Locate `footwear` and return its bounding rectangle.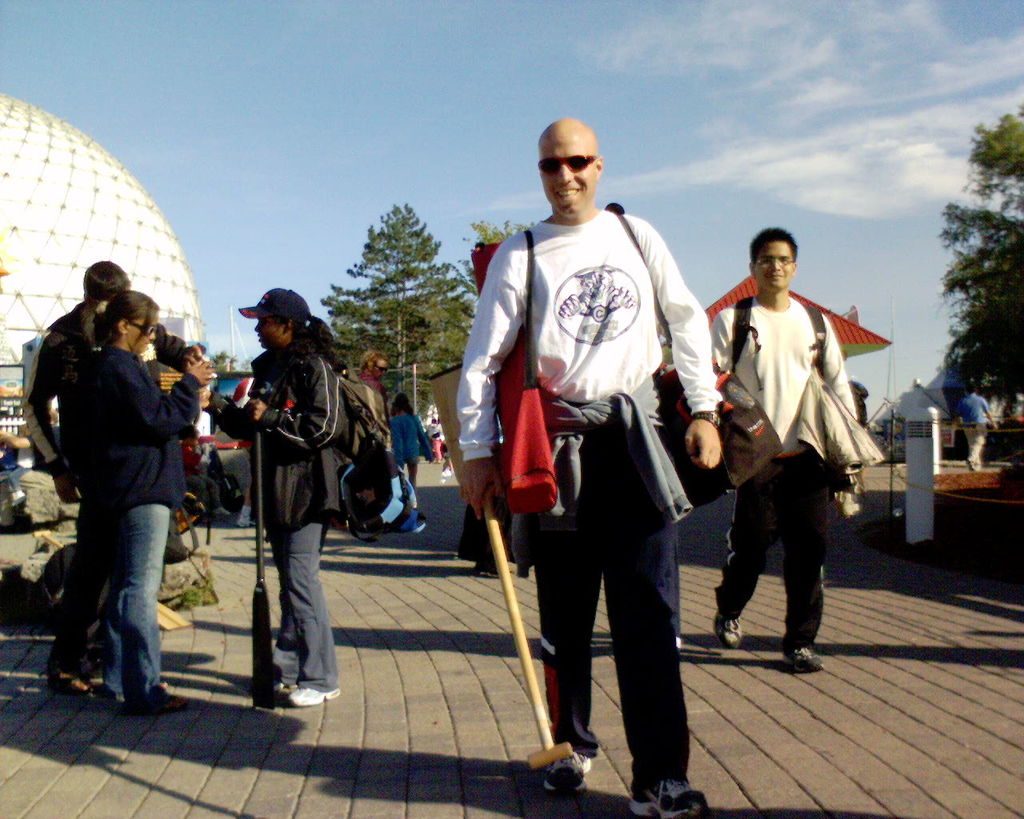
region(626, 772, 710, 818).
